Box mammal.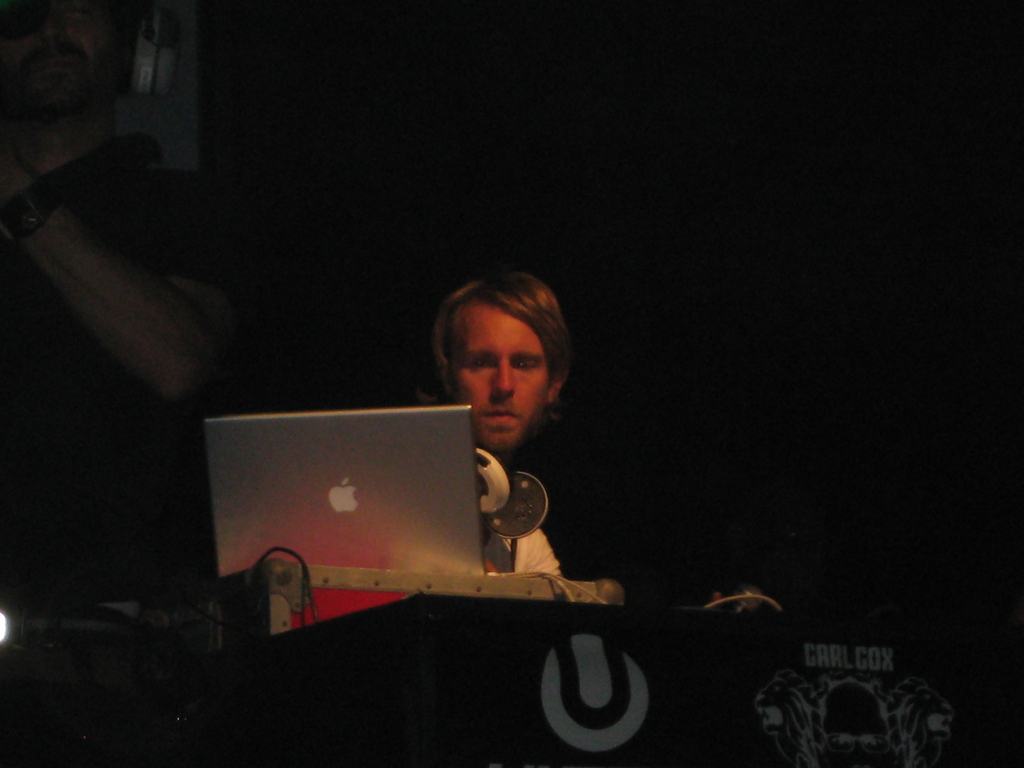
<box>0,0,243,602</box>.
